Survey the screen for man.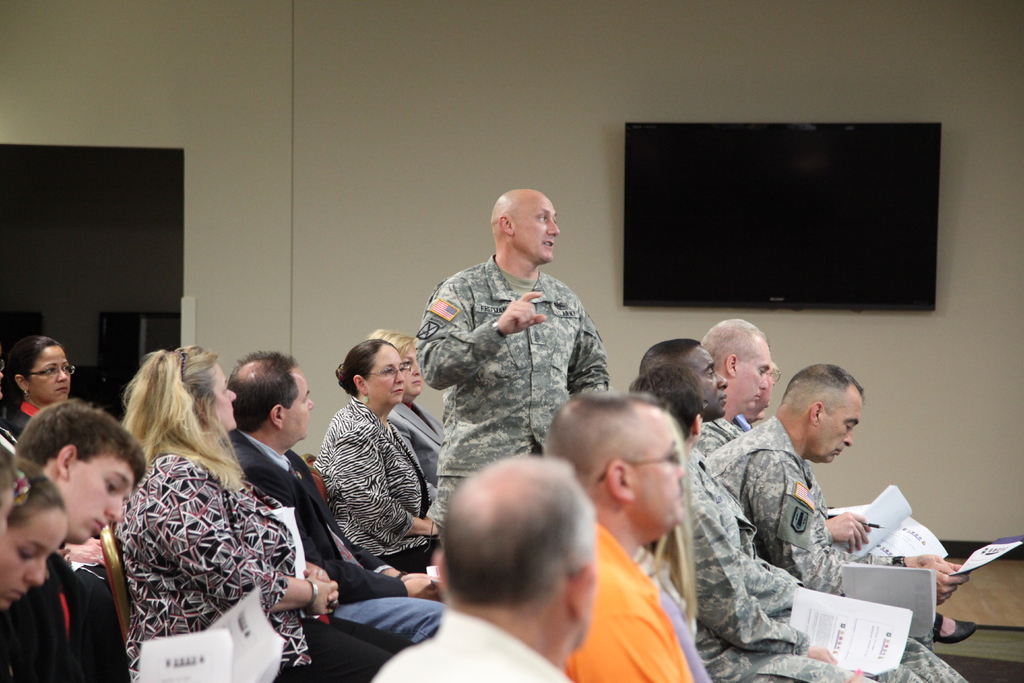
Survey found: bbox=[227, 350, 442, 647].
